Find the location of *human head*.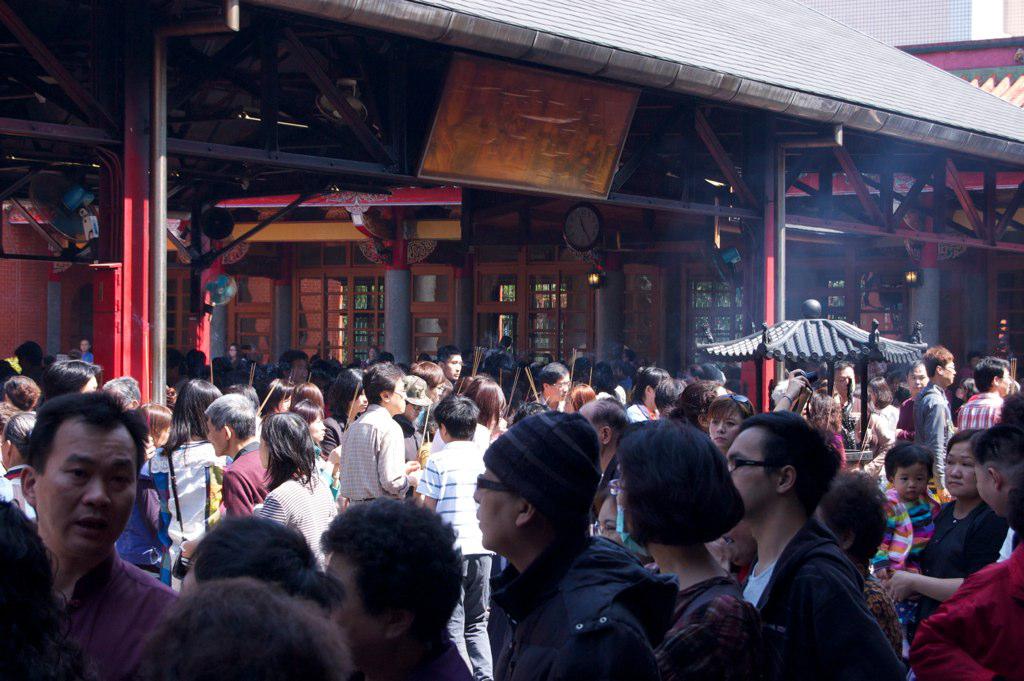
Location: {"x1": 0, "y1": 376, "x2": 38, "y2": 409}.
